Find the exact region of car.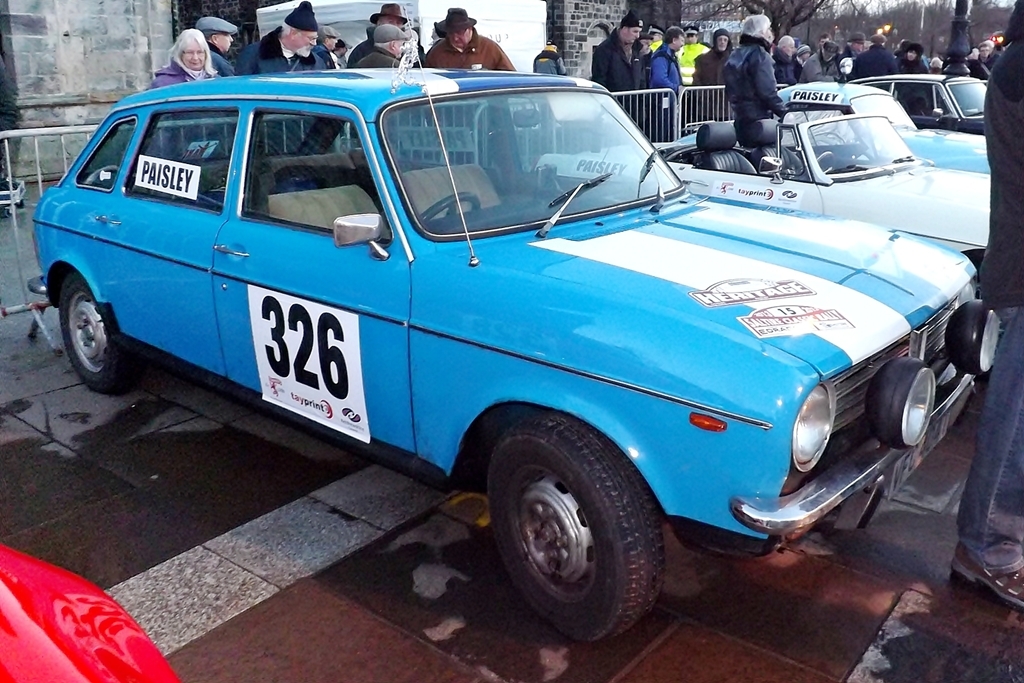
Exact region: [858, 63, 991, 134].
